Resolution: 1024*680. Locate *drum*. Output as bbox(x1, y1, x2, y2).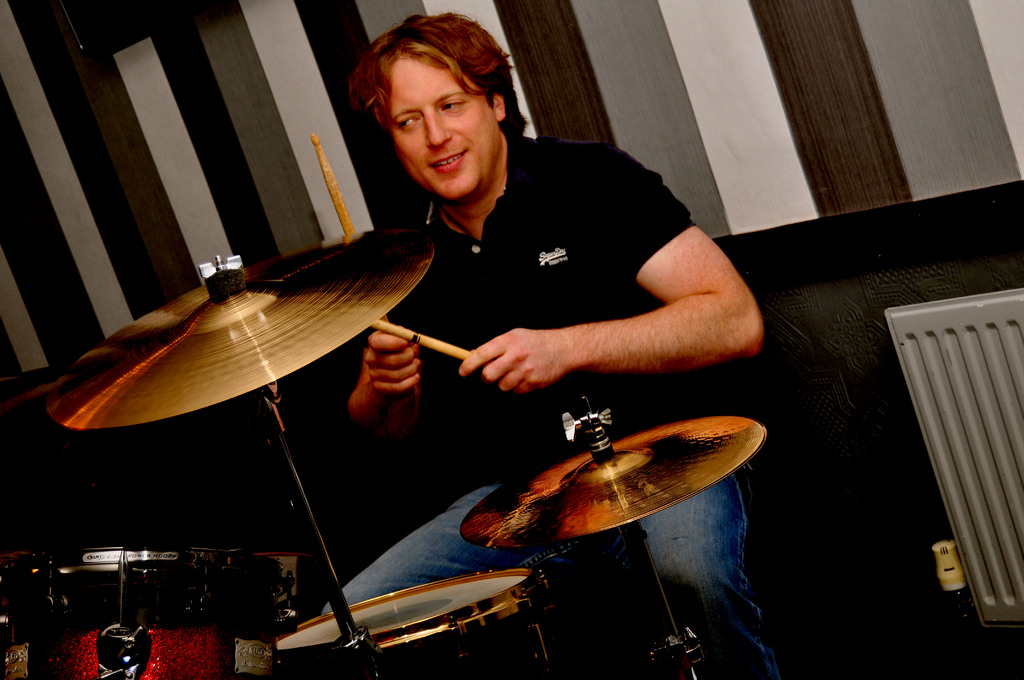
bbox(2, 539, 296, 679).
